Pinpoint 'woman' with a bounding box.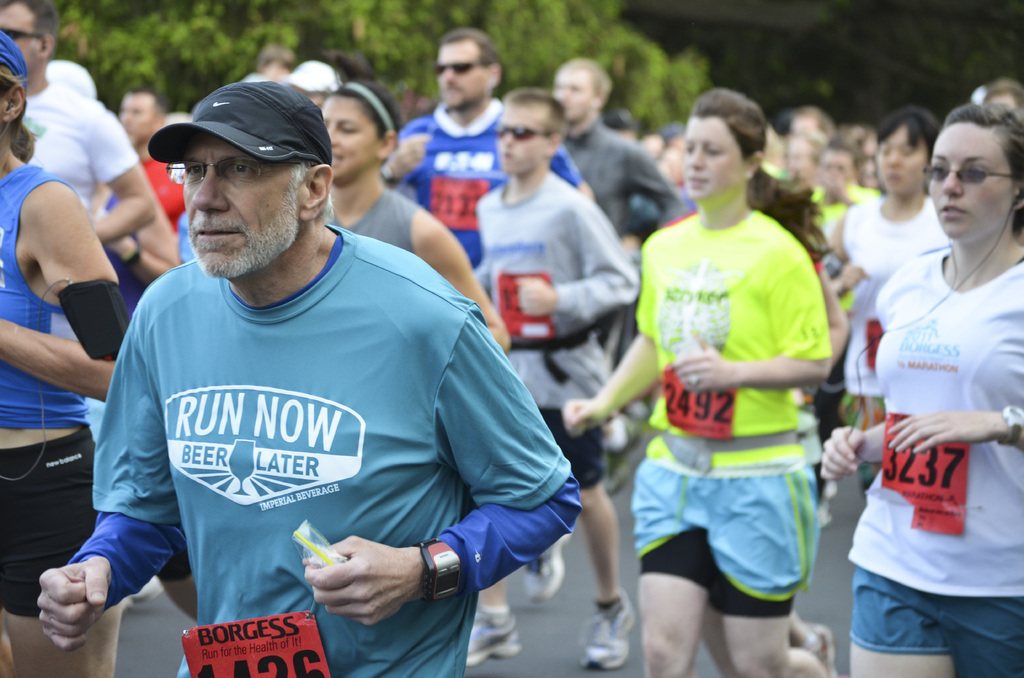
{"x1": 827, "y1": 109, "x2": 948, "y2": 499}.
